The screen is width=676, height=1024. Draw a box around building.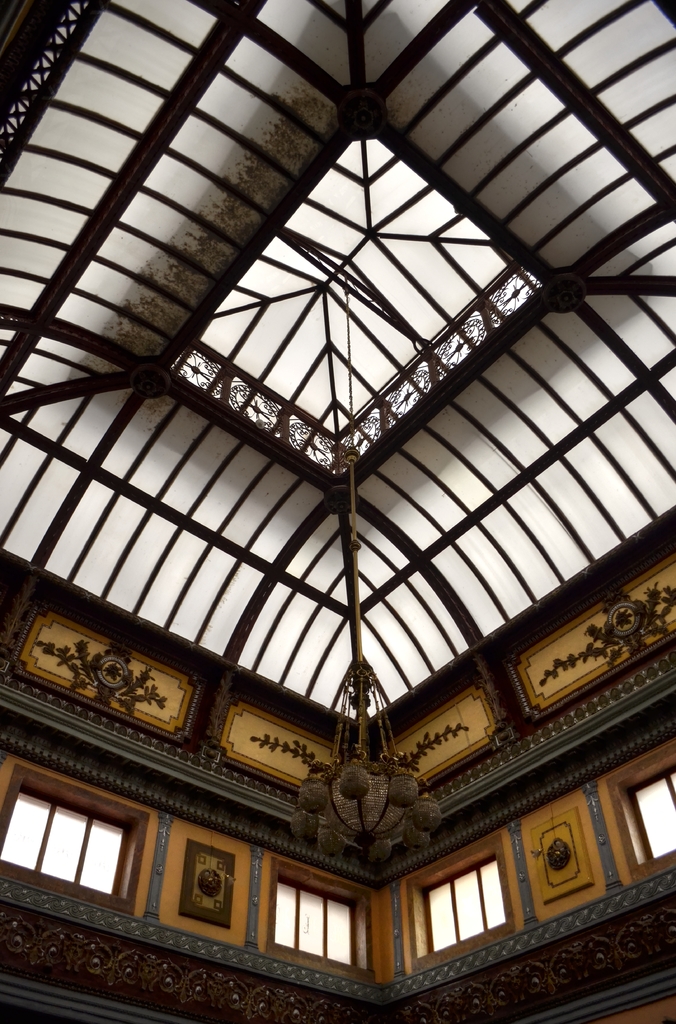
(x1=0, y1=0, x2=675, y2=1023).
